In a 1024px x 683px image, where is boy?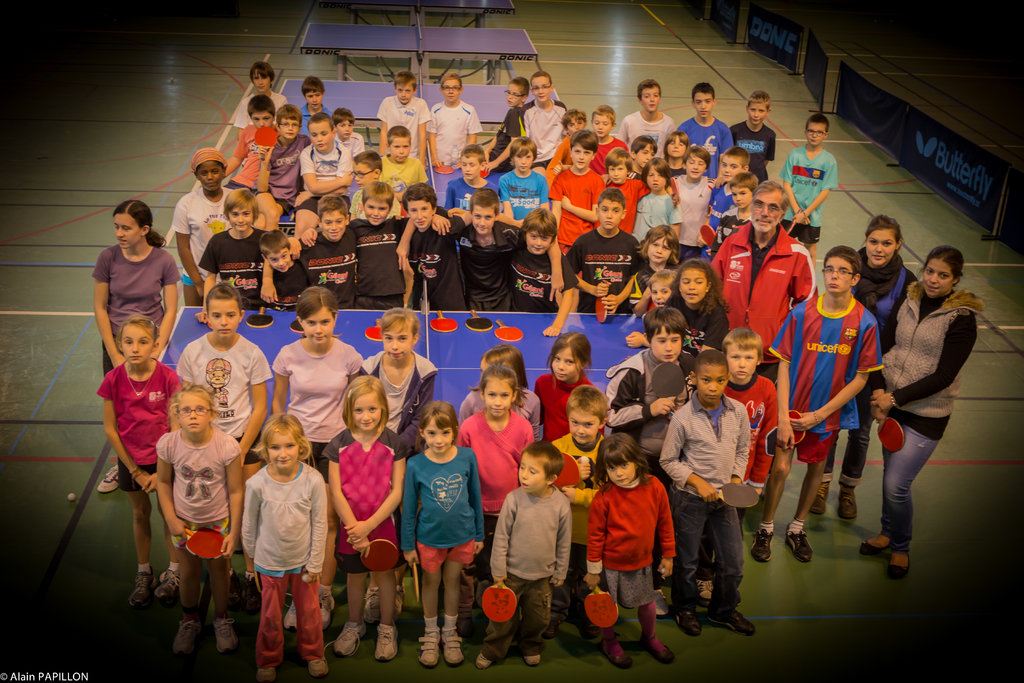
[left=547, top=384, right=607, bottom=638].
